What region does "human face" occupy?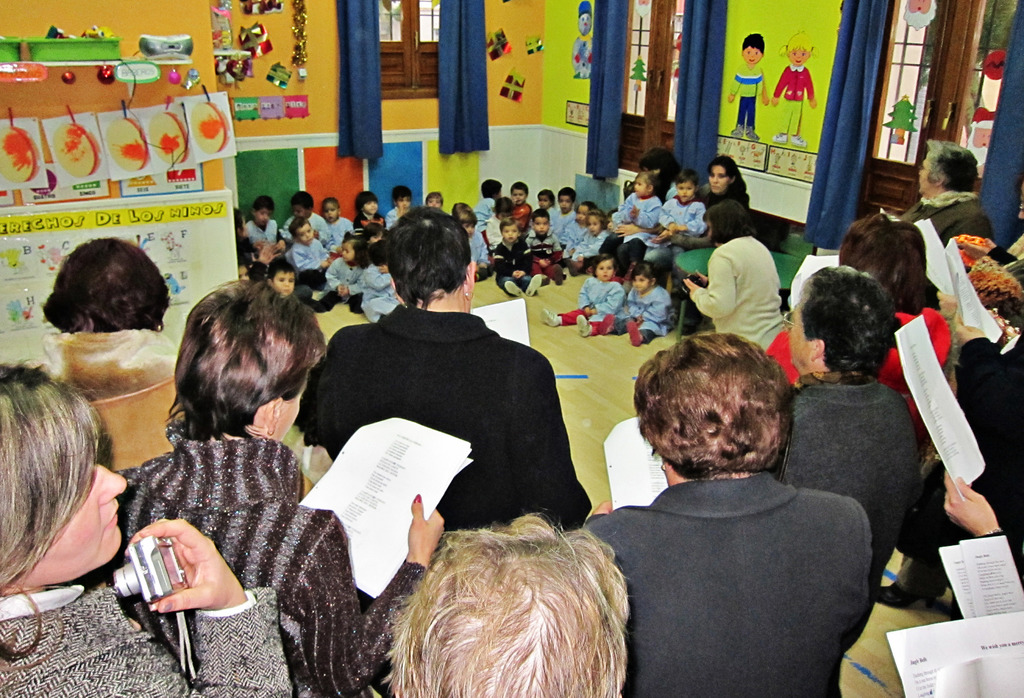
[x1=741, y1=47, x2=765, y2=63].
